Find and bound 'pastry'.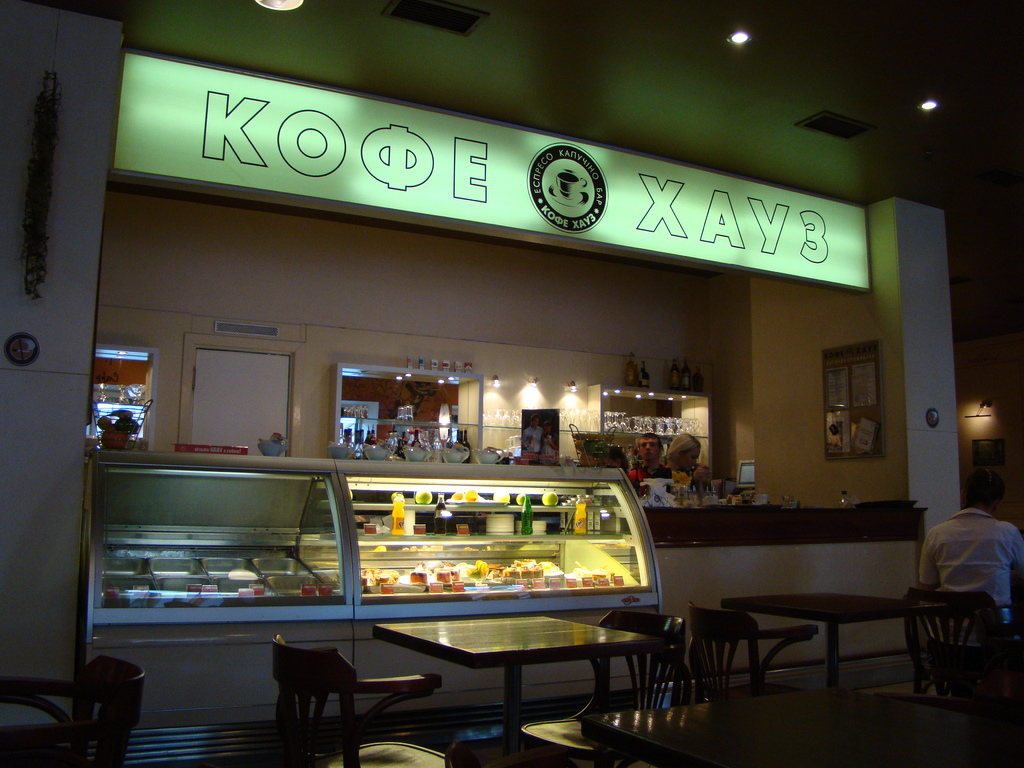
Bound: bbox(449, 568, 460, 580).
